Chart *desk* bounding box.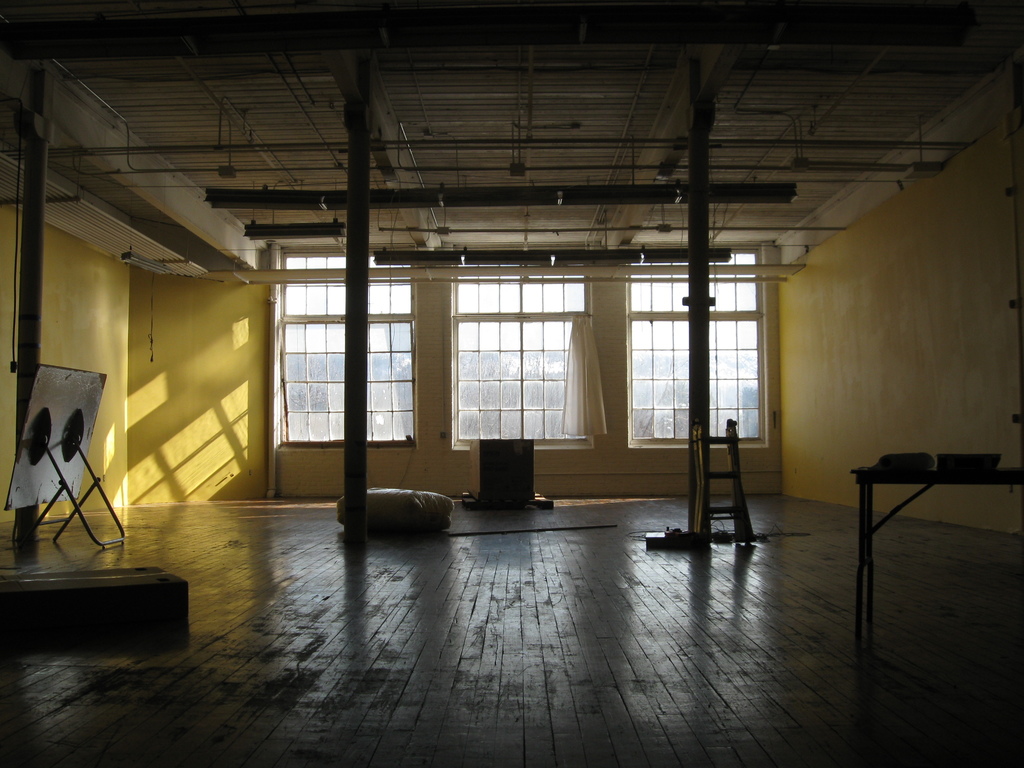
Charted: bbox=[834, 444, 997, 660].
